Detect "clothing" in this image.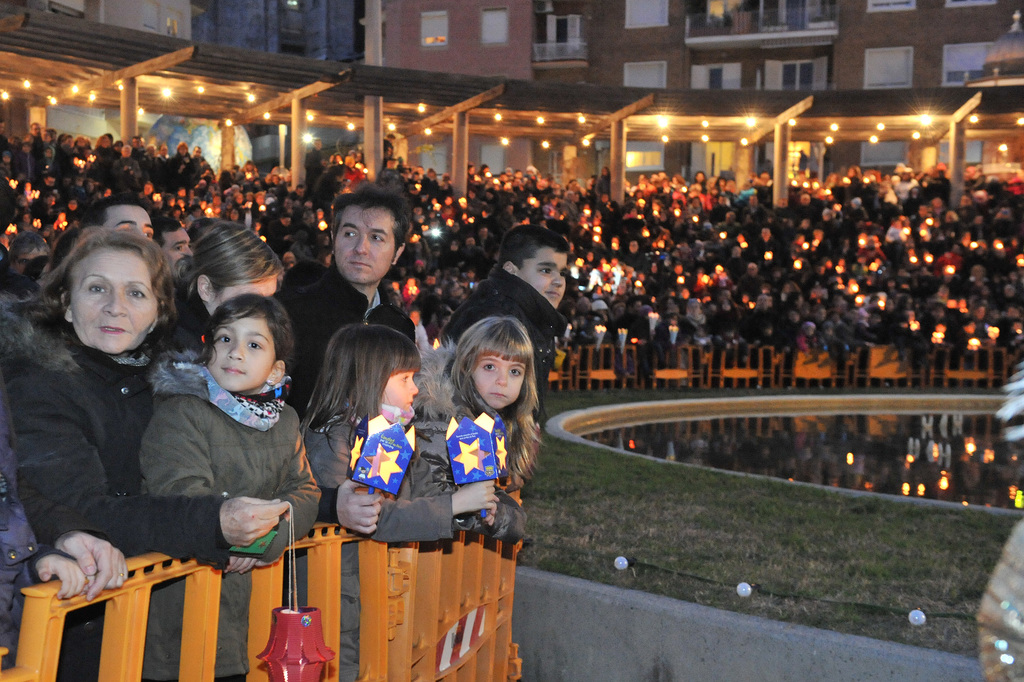
Detection: BBox(280, 272, 417, 412).
